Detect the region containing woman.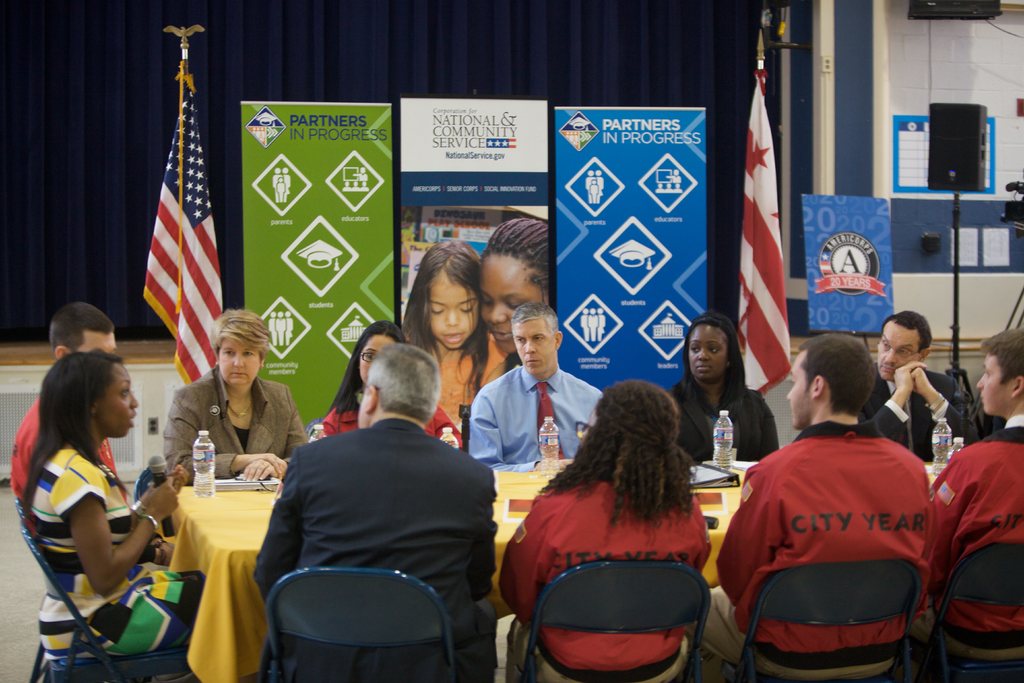
[left=483, top=377, right=712, bottom=682].
